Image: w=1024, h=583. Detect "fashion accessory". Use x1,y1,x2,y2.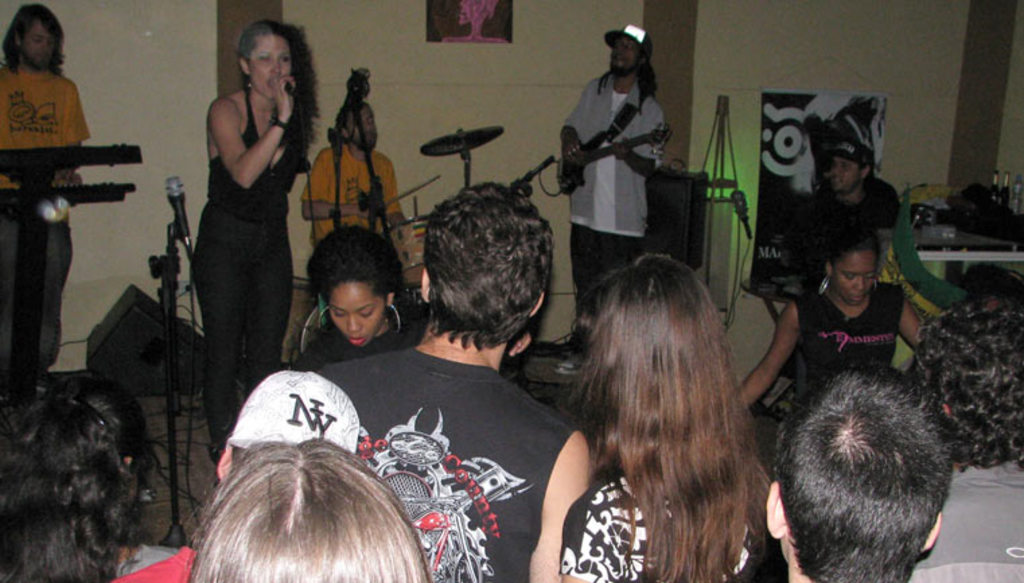
272,120,288,131.
